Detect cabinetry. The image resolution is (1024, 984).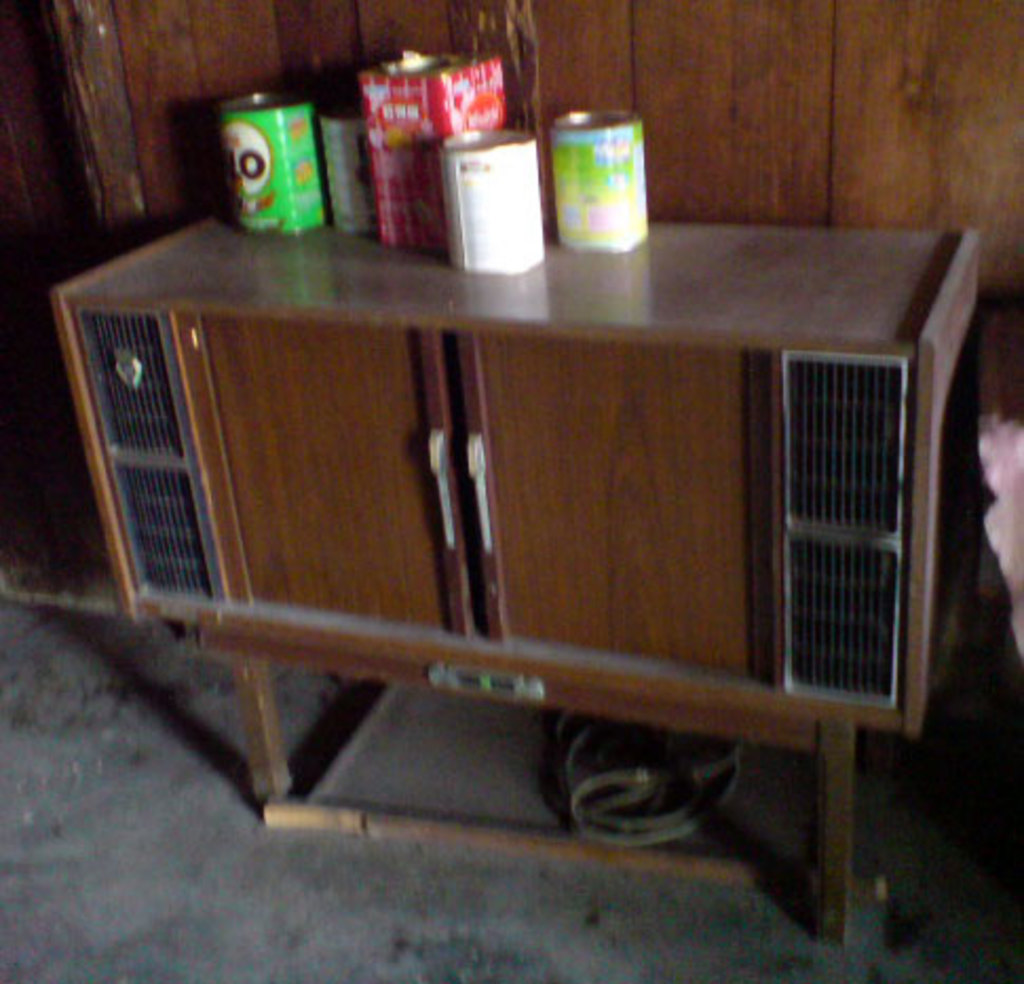
x1=182 y1=304 x2=775 y2=682.
